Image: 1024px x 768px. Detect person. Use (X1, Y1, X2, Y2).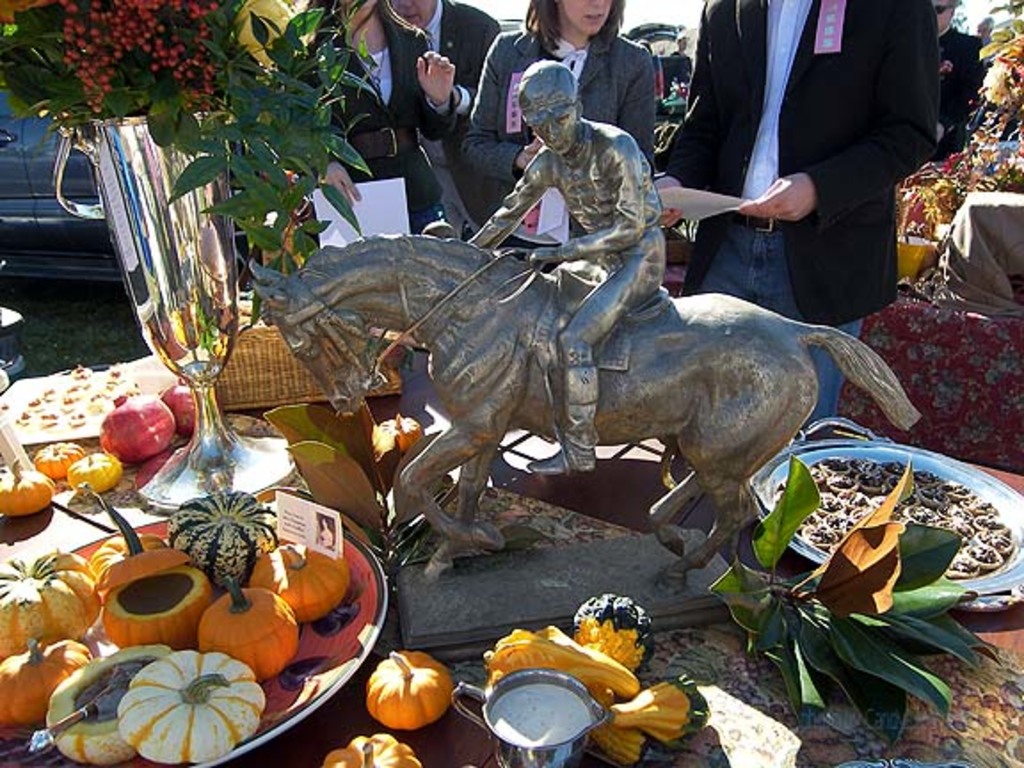
(469, 55, 667, 475).
